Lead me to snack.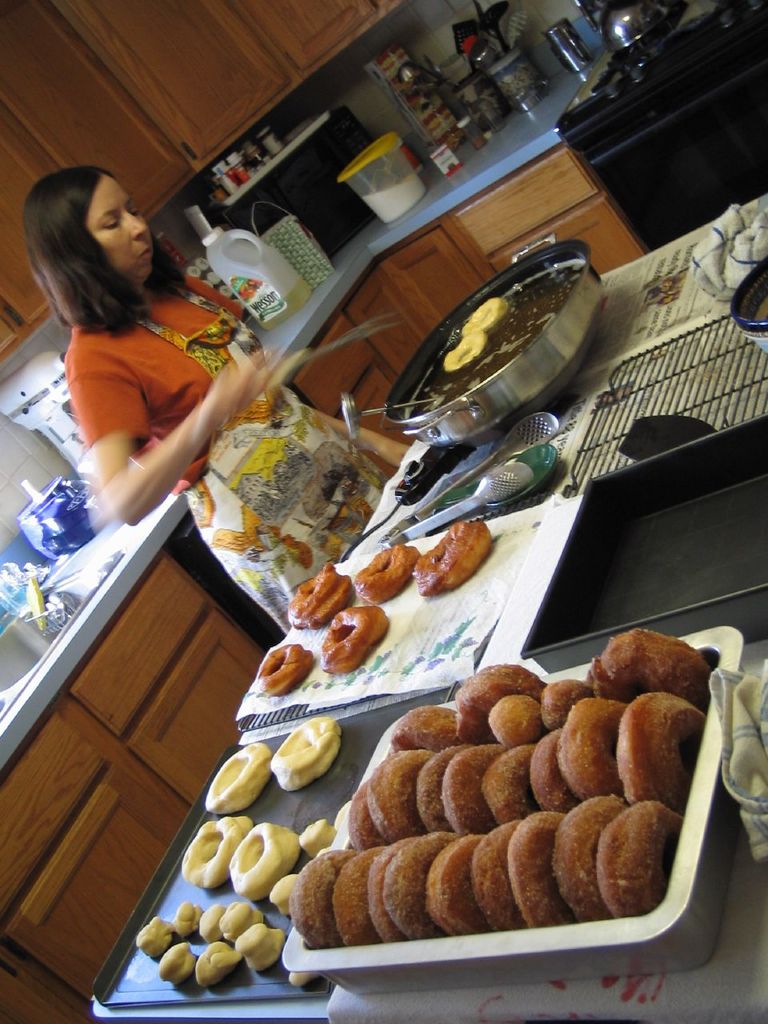
Lead to bbox=[316, 684, 706, 934].
